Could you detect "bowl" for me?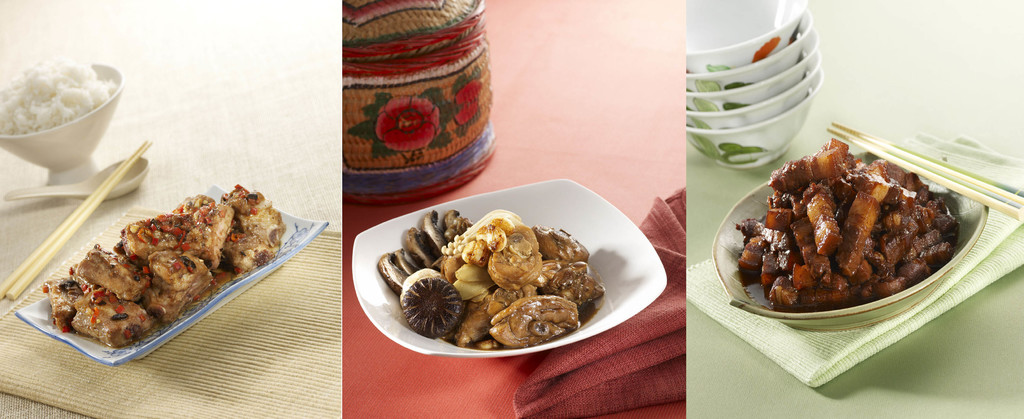
Detection result: pyautogui.locateOnScreen(710, 152, 989, 334).
